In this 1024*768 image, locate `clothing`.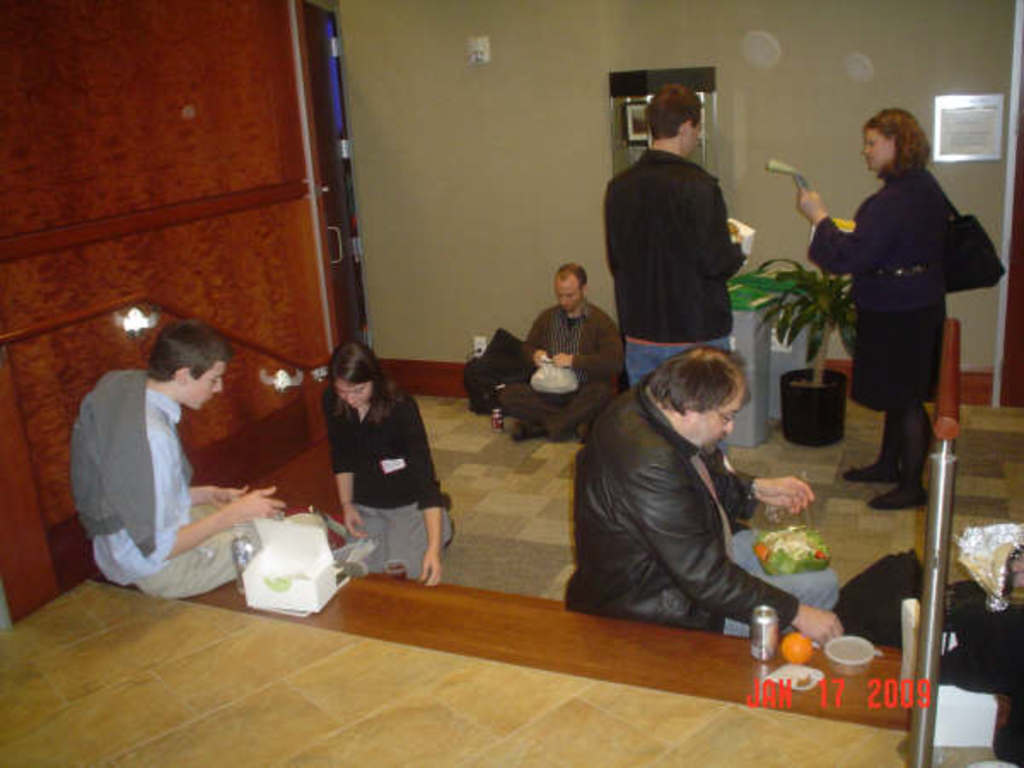
Bounding box: 316:377:466:575.
